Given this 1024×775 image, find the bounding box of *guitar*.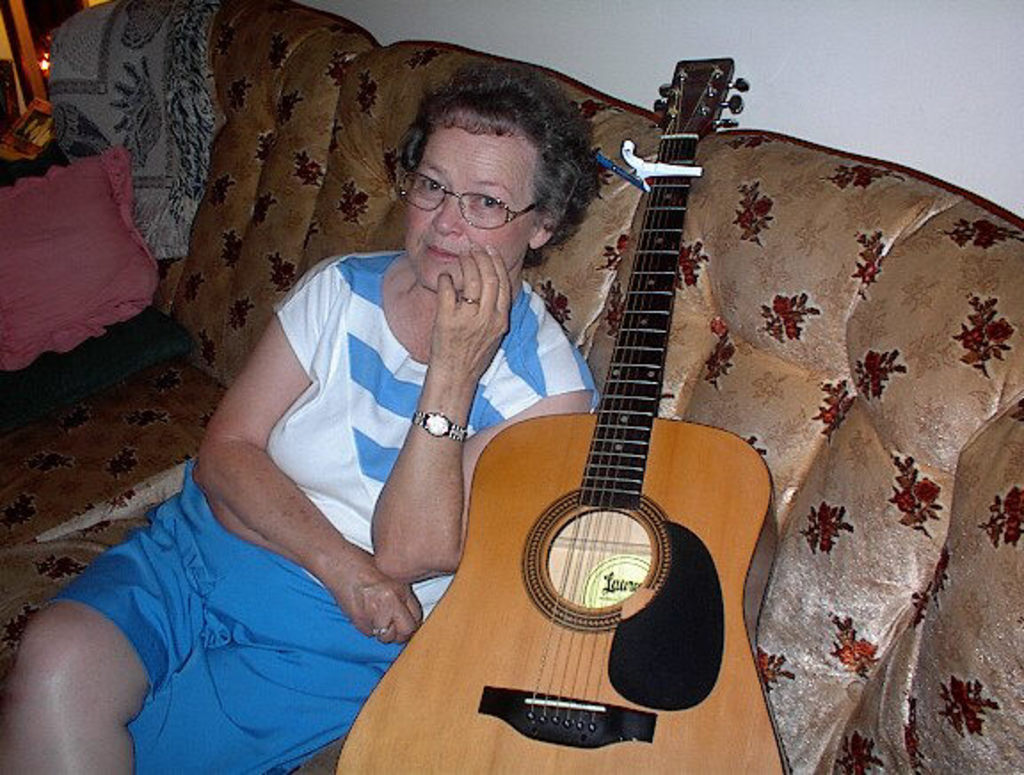
336,55,796,773.
